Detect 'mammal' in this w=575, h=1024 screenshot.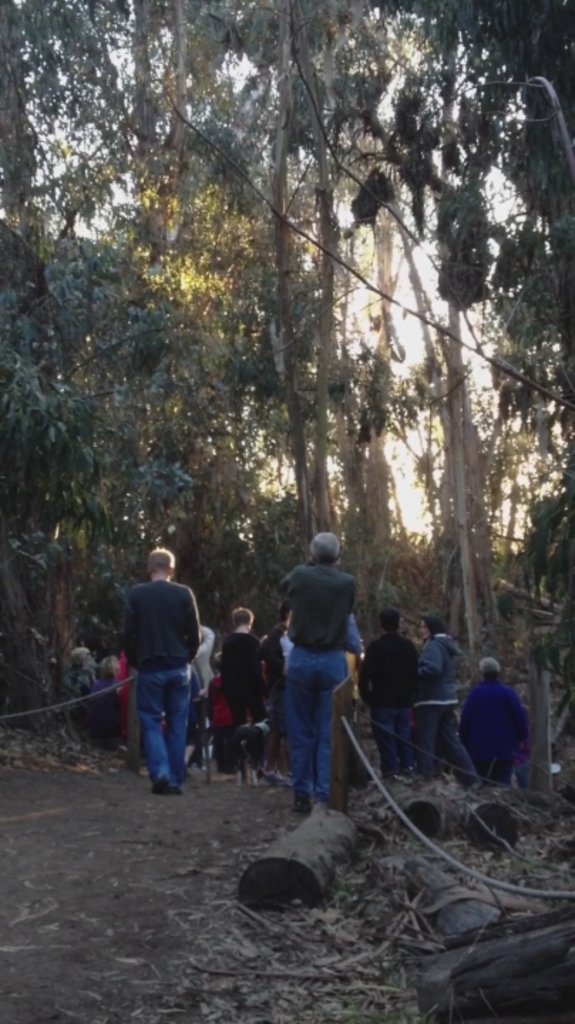
Detection: select_region(364, 607, 421, 764).
